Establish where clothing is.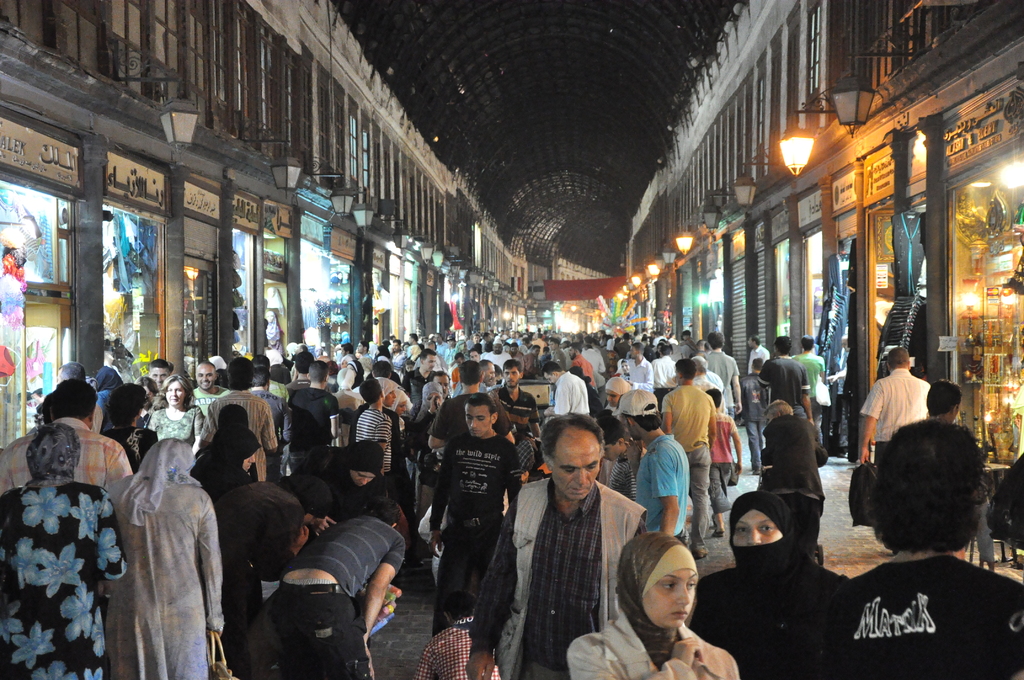
Established at [0, 419, 130, 489].
